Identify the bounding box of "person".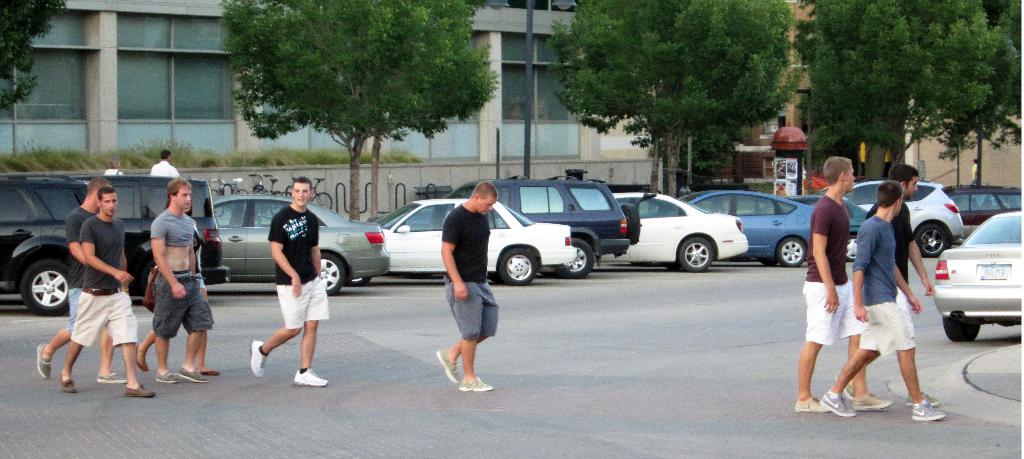
793,152,887,408.
